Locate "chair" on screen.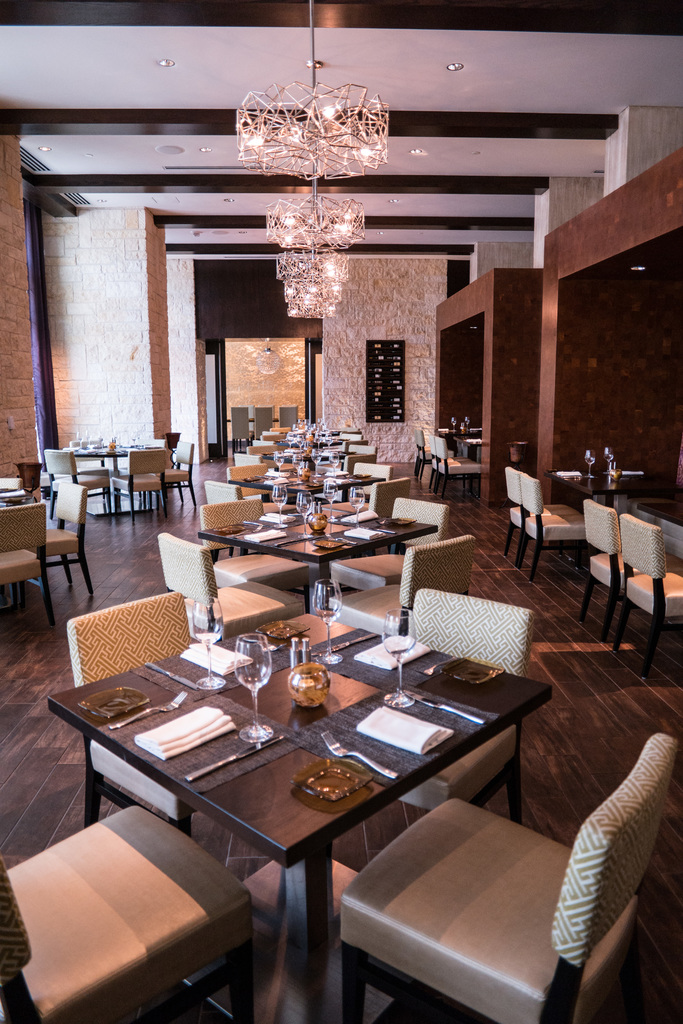
On screen at {"left": 331, "top": 447, "right": 372, "bottom": 455}.
